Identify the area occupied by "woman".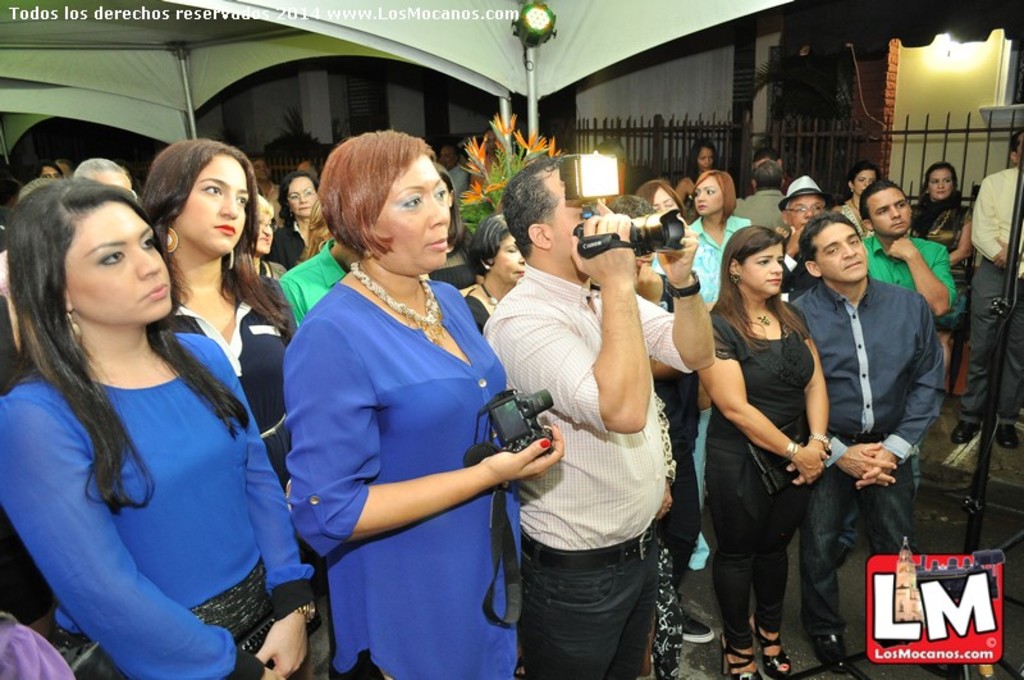
Area: crop(266, 168, 330, 271).
